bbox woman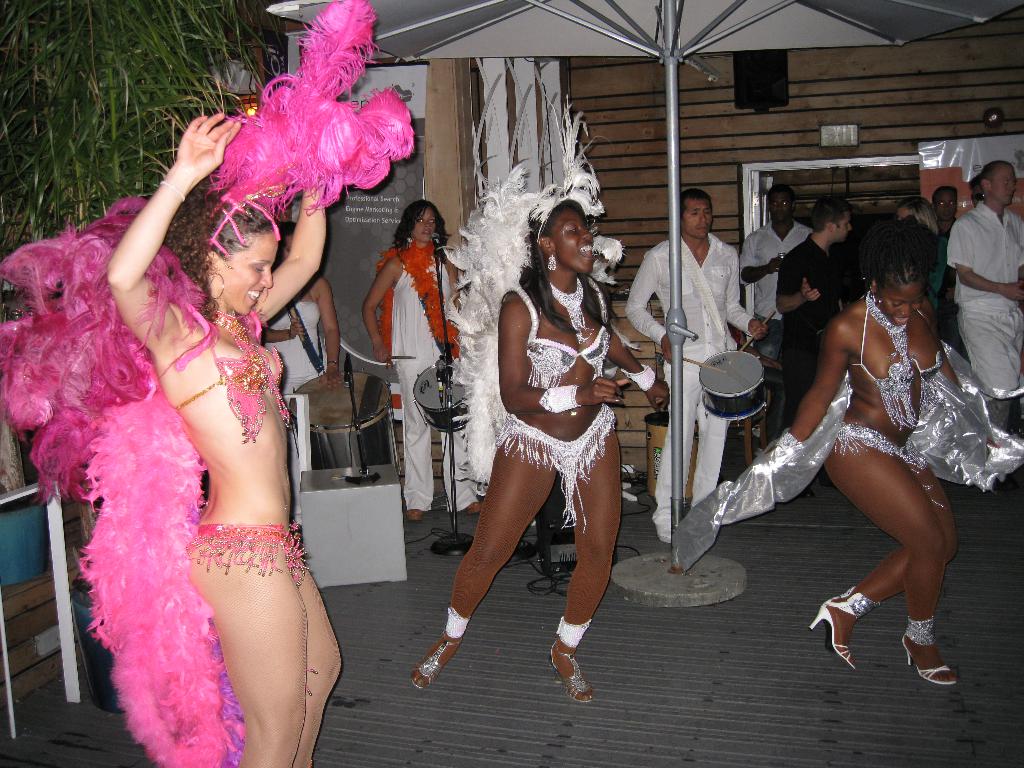
<box>256,214,340,467</box>
